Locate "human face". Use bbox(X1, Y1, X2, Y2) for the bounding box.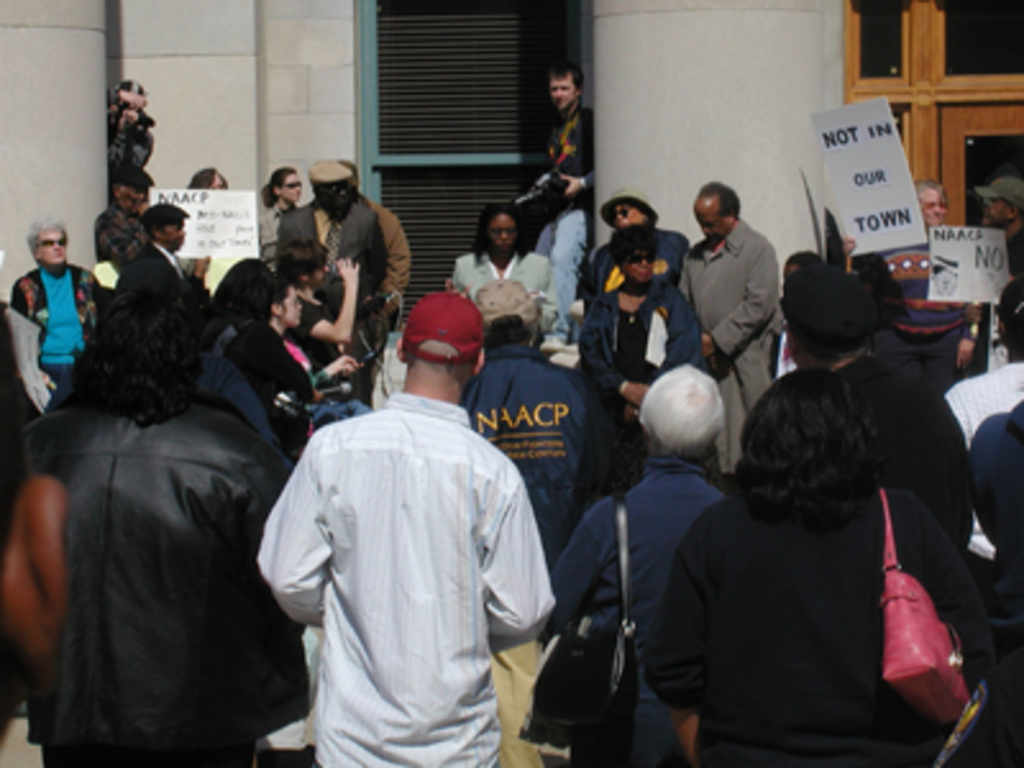
bbox(279, 172, 302, 207).
